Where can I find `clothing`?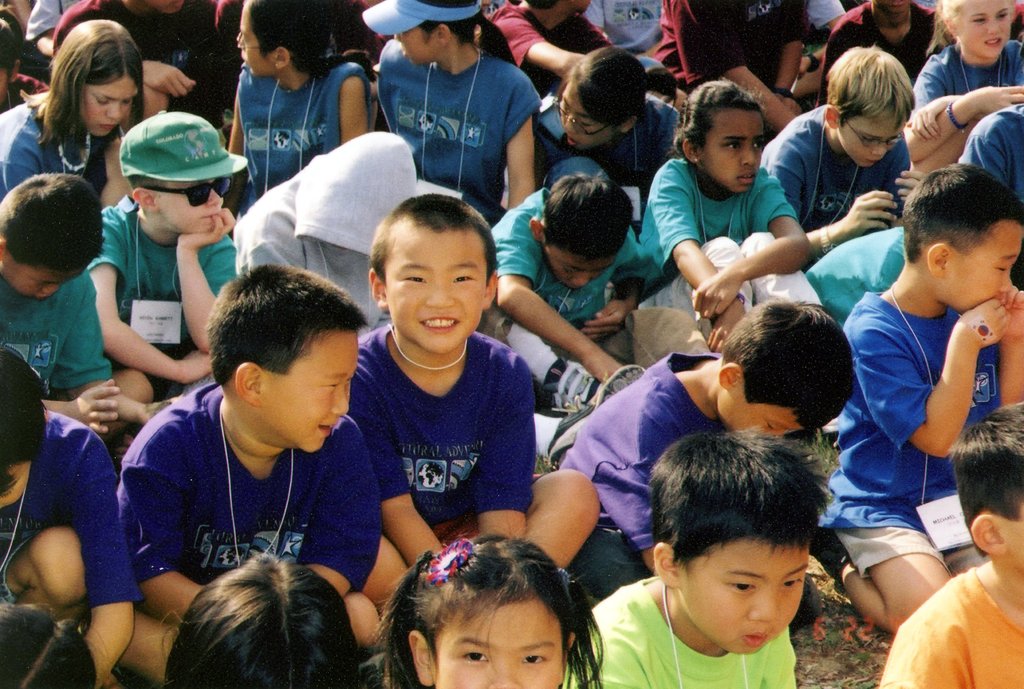
You can find it at box(825, 4, 929, 75).
